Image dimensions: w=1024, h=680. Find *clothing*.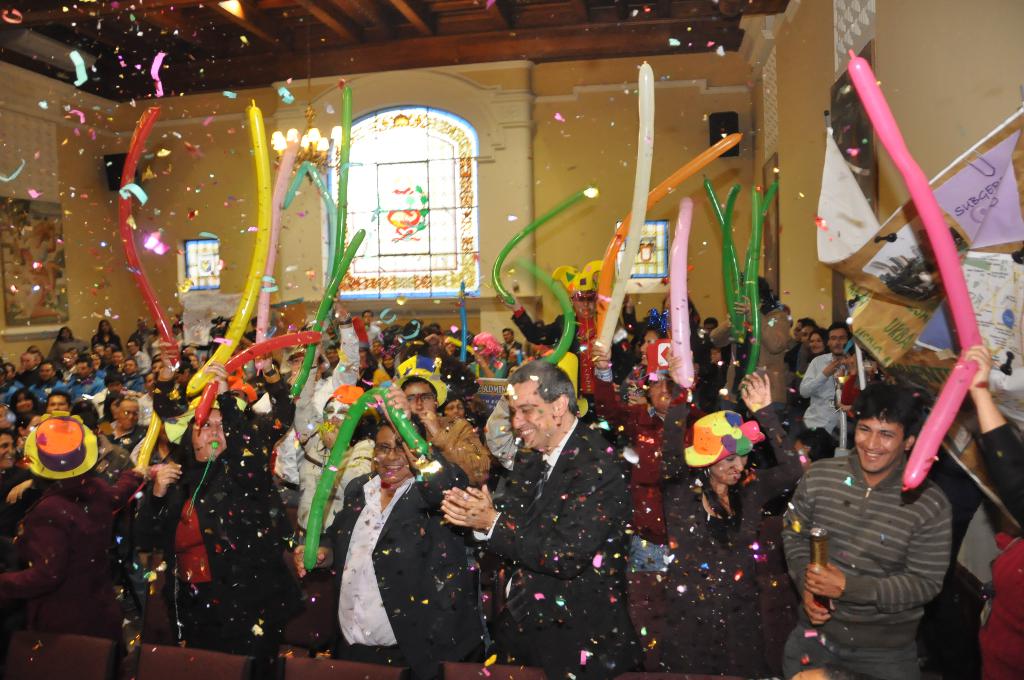
bbox=[102, 429, 140, 473].
